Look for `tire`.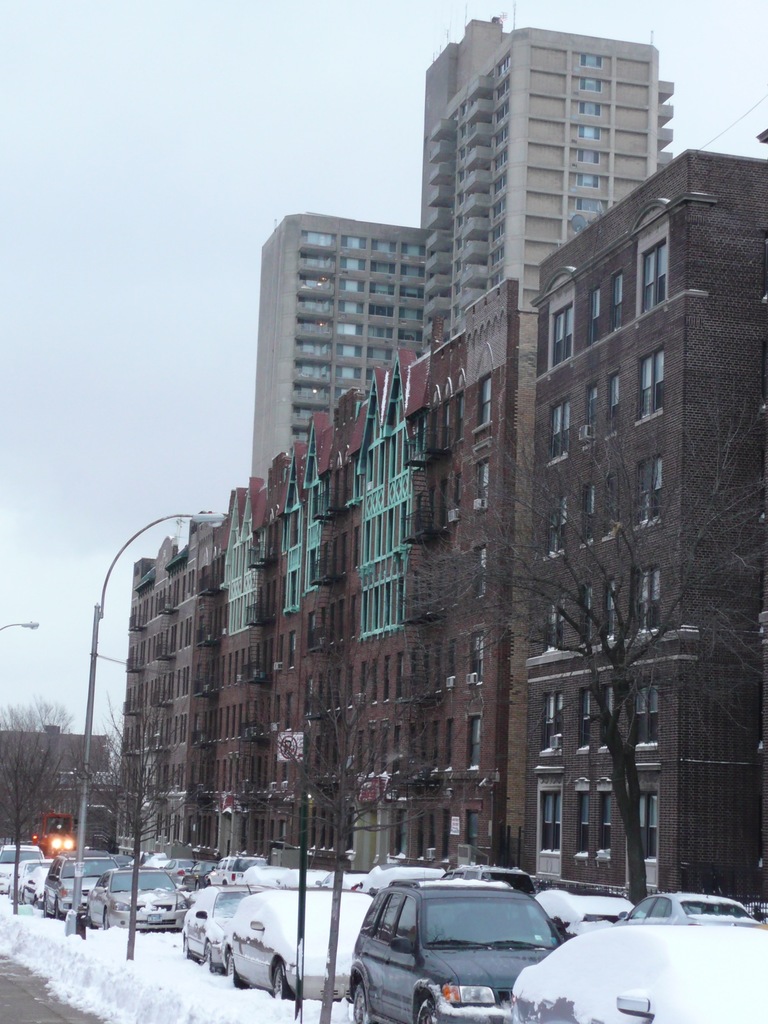
Found: BBox(413, 991, 432, 1023).
